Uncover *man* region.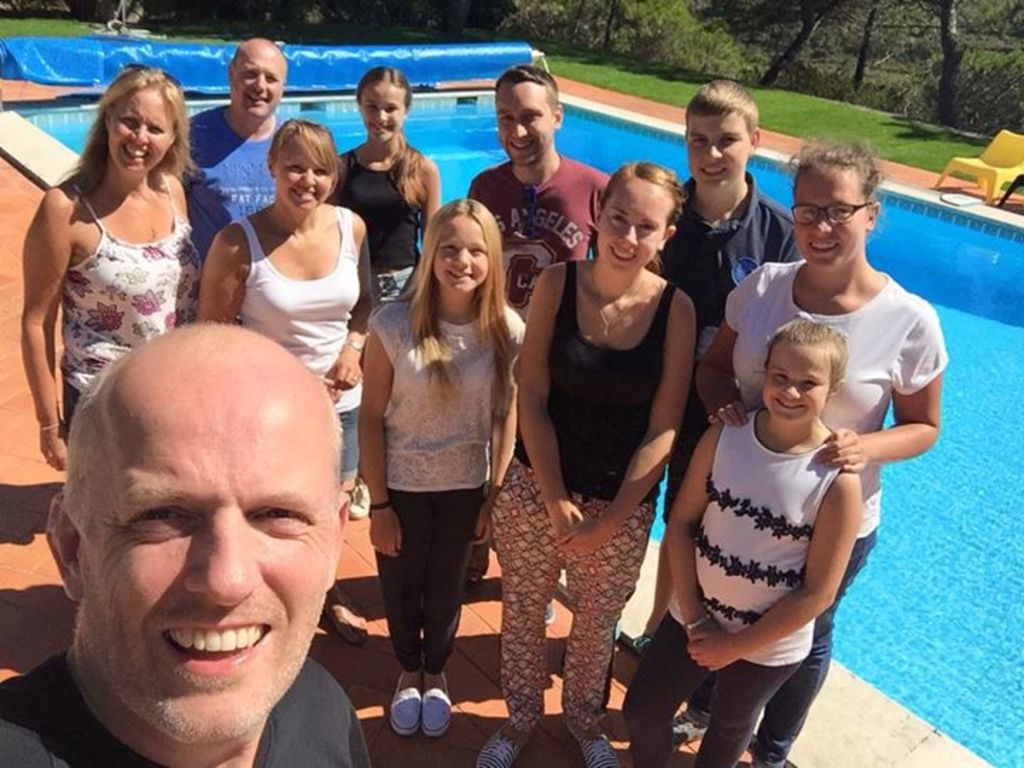
Uncovered: bbox=(175, 34, 287, 257).
